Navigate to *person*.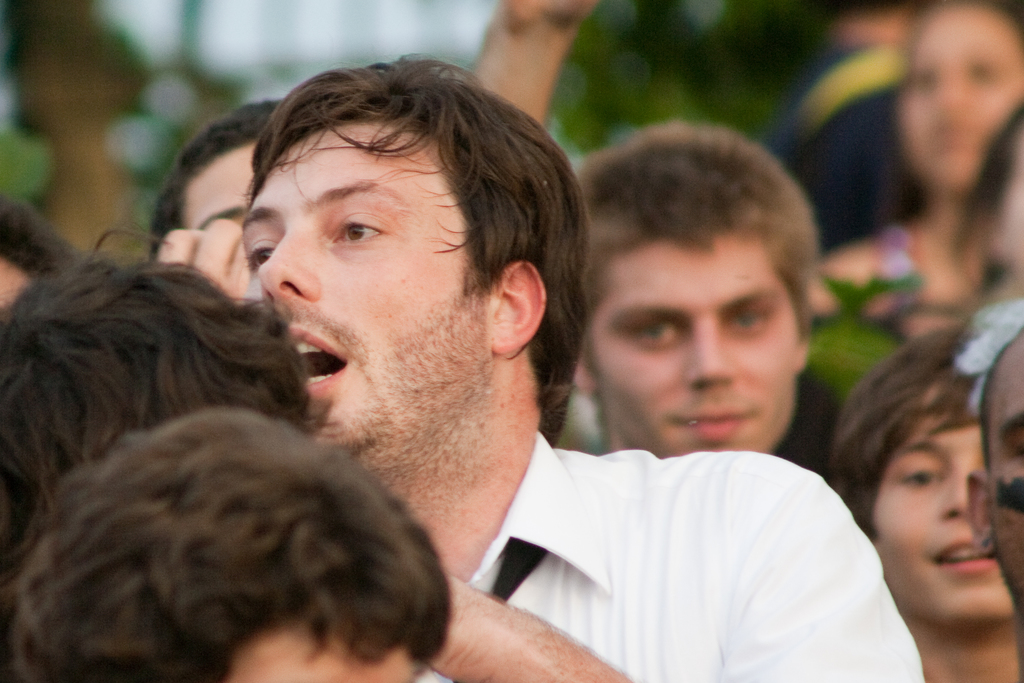
Navigation target: crop(823, 302, 1023, 680).
